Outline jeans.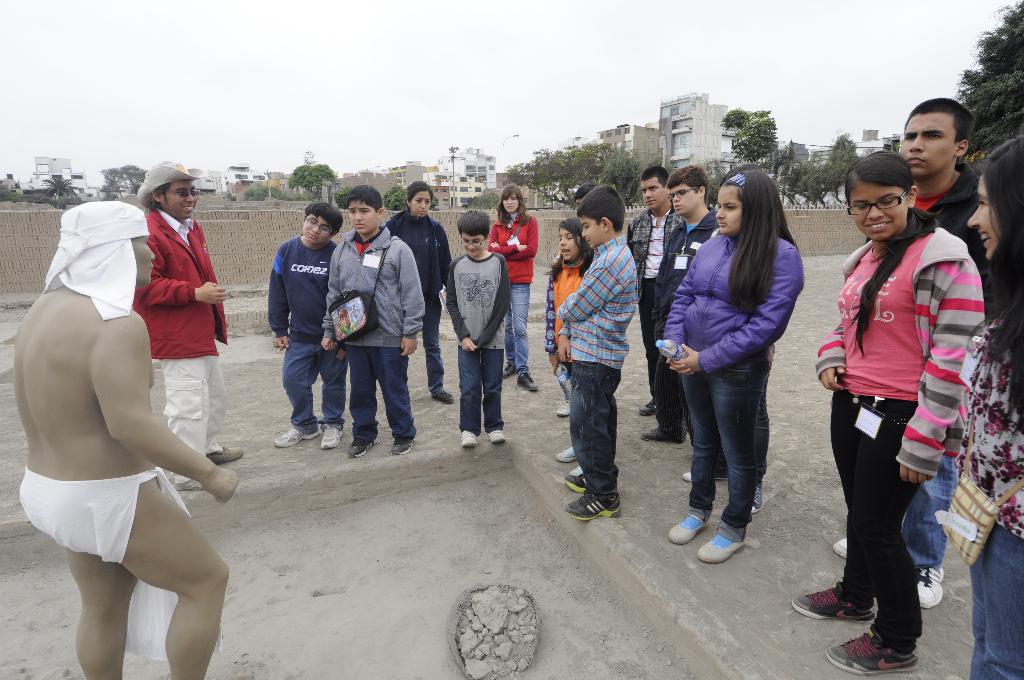
Outline: 971,521,1023,679.
